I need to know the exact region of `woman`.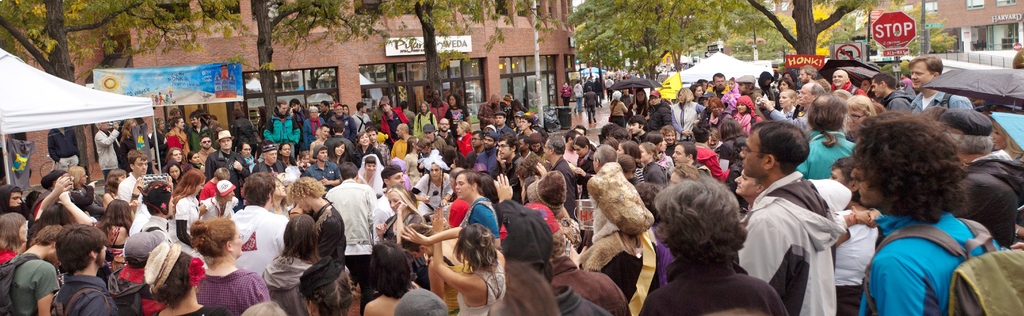
Region: [left=639, top=142, right=670, bottom=190].
